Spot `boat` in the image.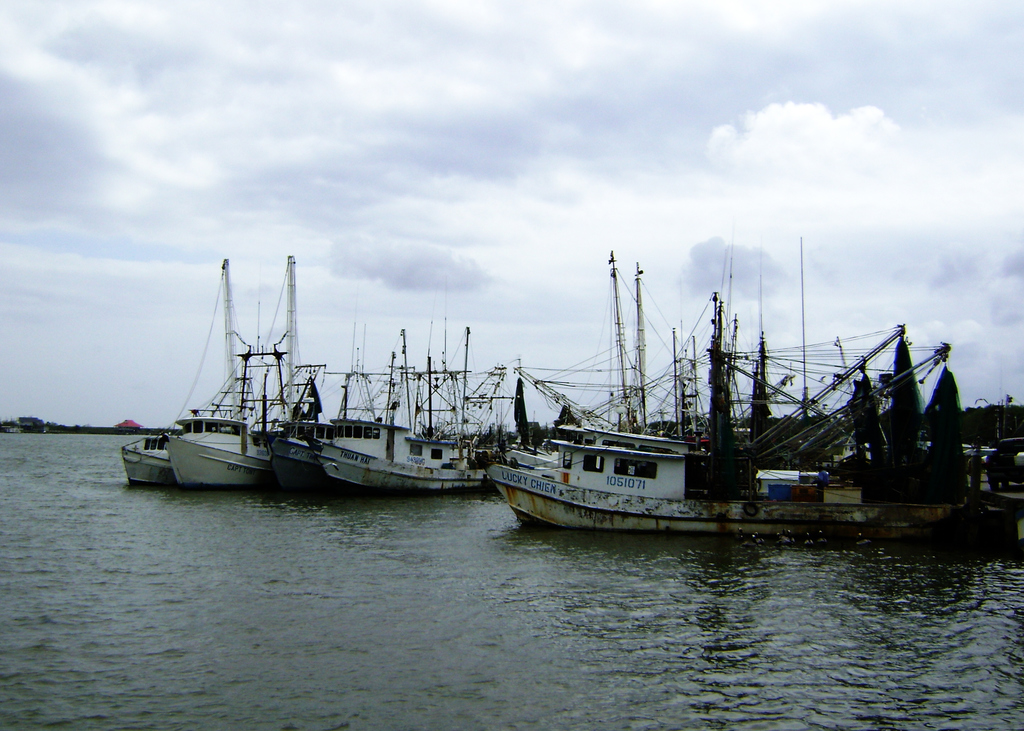
`boat` found at l=112, t=254, r=226, b=483.
